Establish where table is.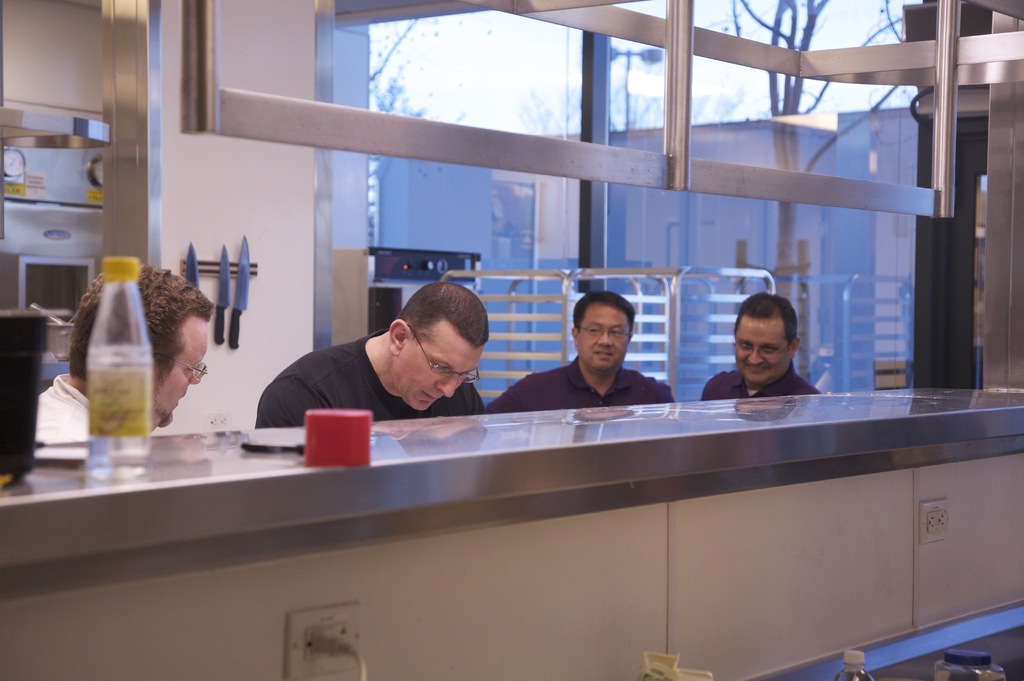
Established at bbox(1, 379, 1023, 680).
